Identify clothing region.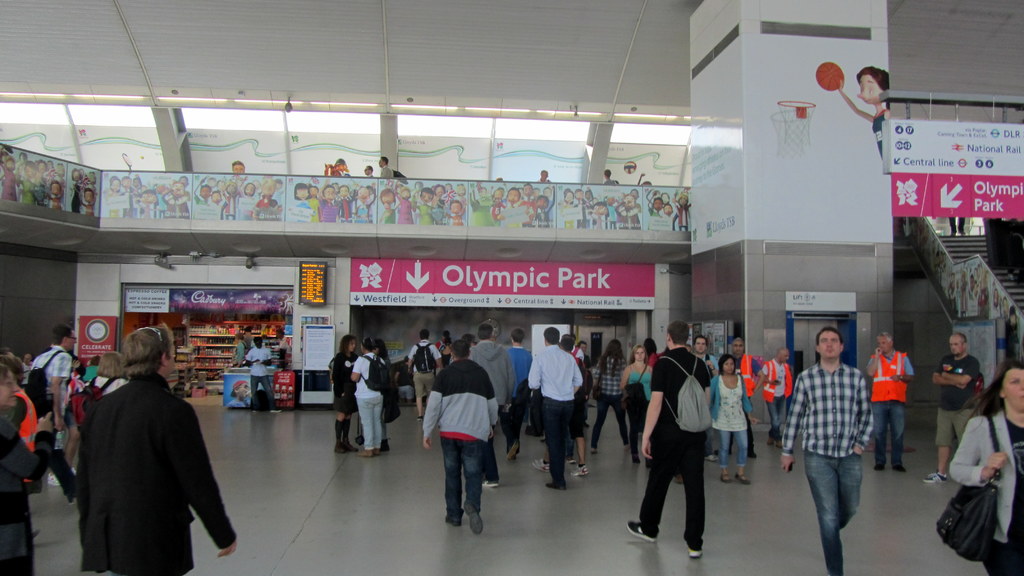
Region: 526 351 586 483.
